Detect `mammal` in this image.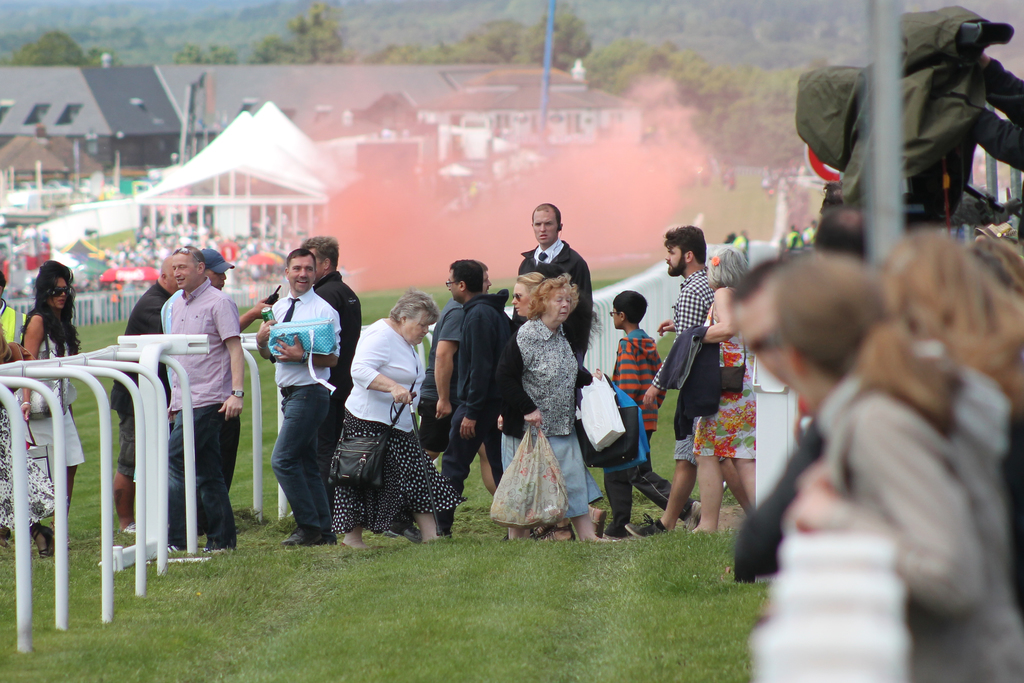
Detection: <bbox>639, 242, 757, 541</bbox>.
